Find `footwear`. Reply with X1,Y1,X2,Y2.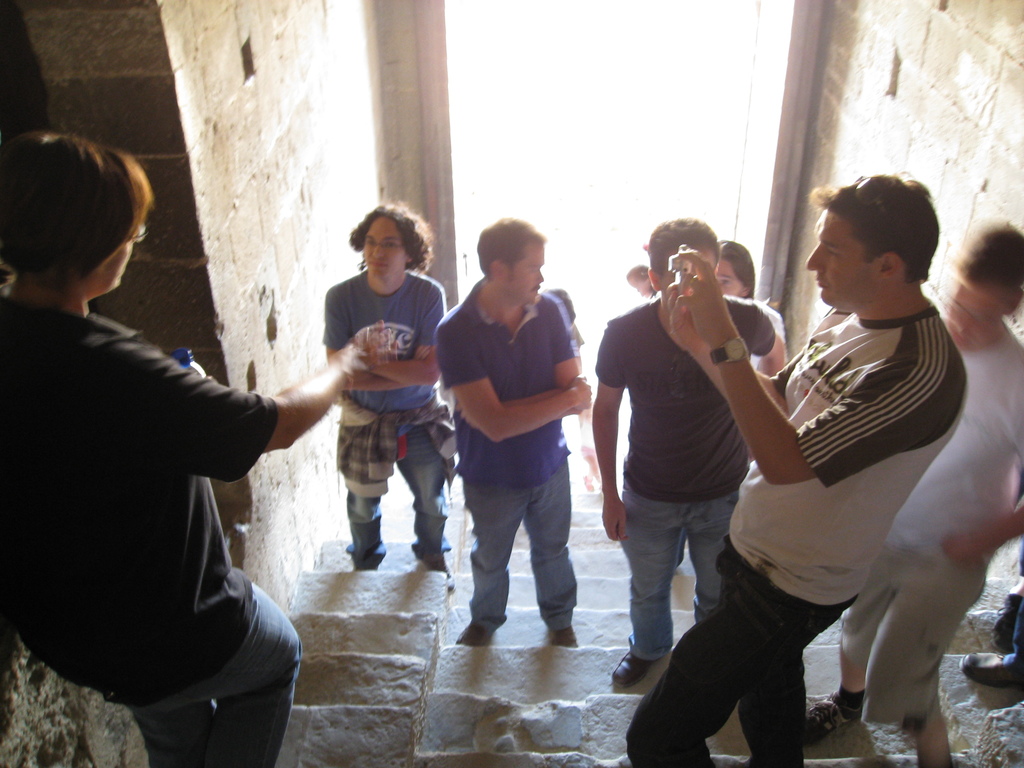
453,620,494,646.
